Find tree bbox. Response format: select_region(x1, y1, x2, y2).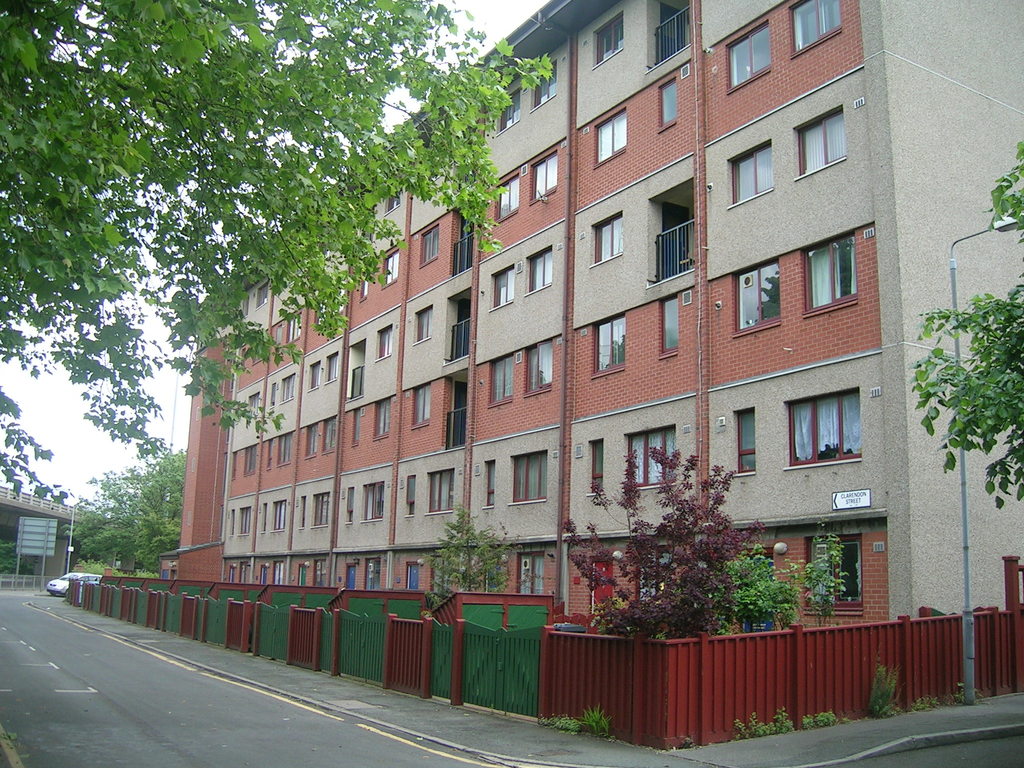
select_region(910, 140, 1023, 511).
